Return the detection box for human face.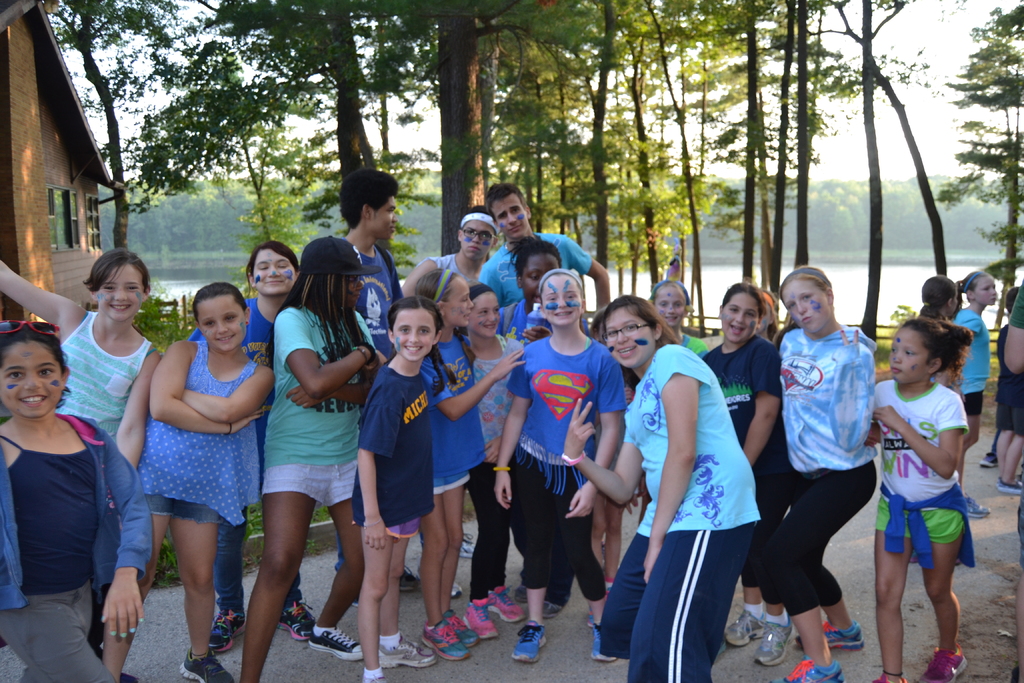
x1=660, y1=289, x2=682, y2=323.
